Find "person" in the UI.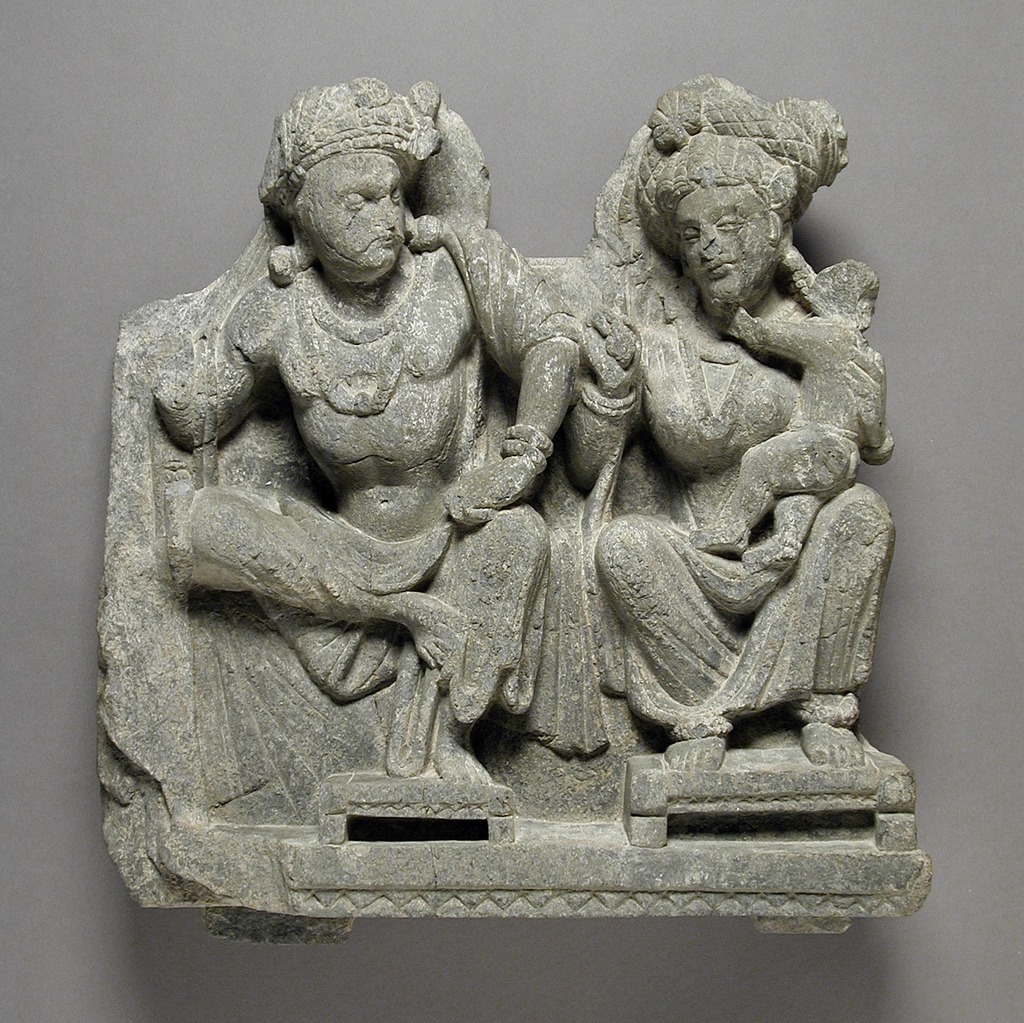
UI element at region(700, 270, 879, 562).
